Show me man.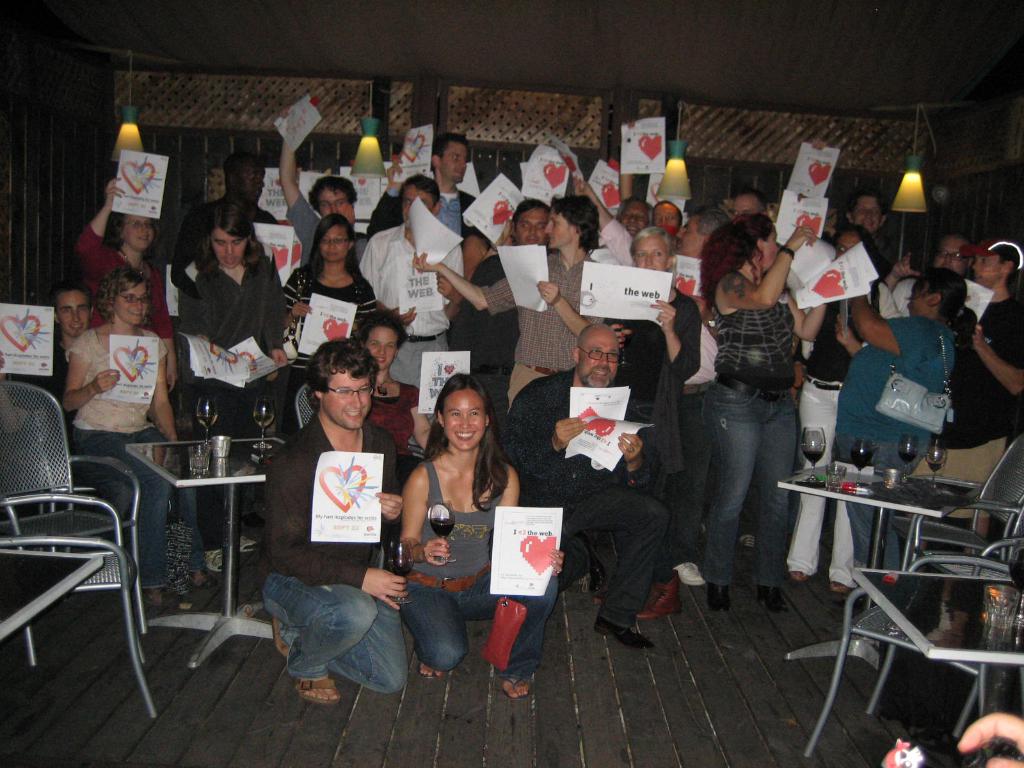
man is here: l=364, t=134, r=495, b=250.
